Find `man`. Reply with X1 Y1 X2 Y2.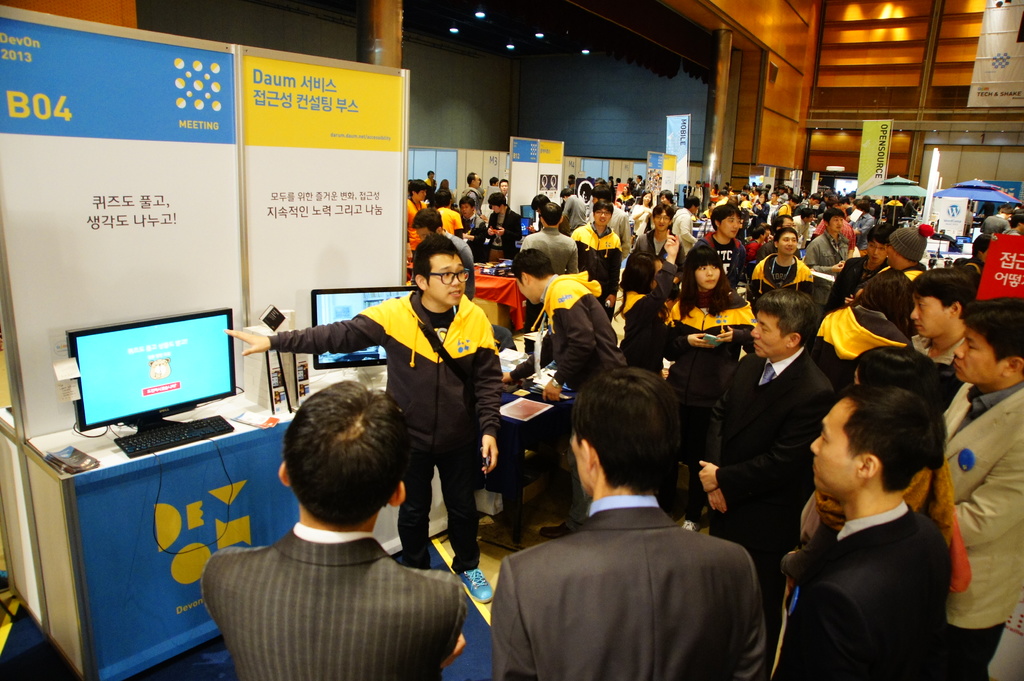
568 197 620 321.
